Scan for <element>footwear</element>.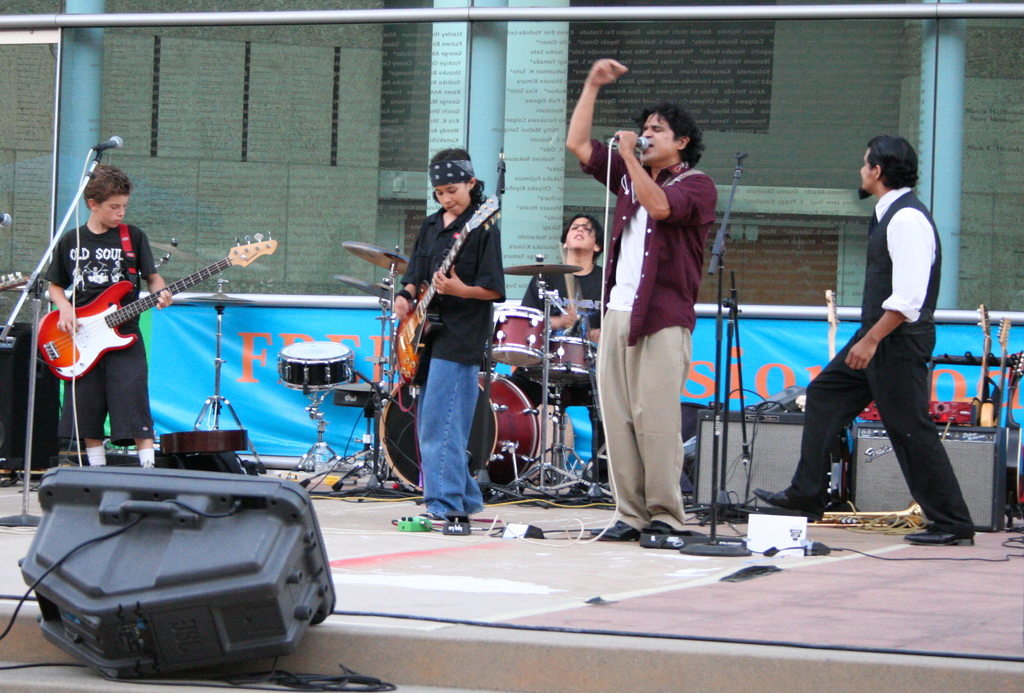
Scan result: bbox=[751, 486, 822, 522].
